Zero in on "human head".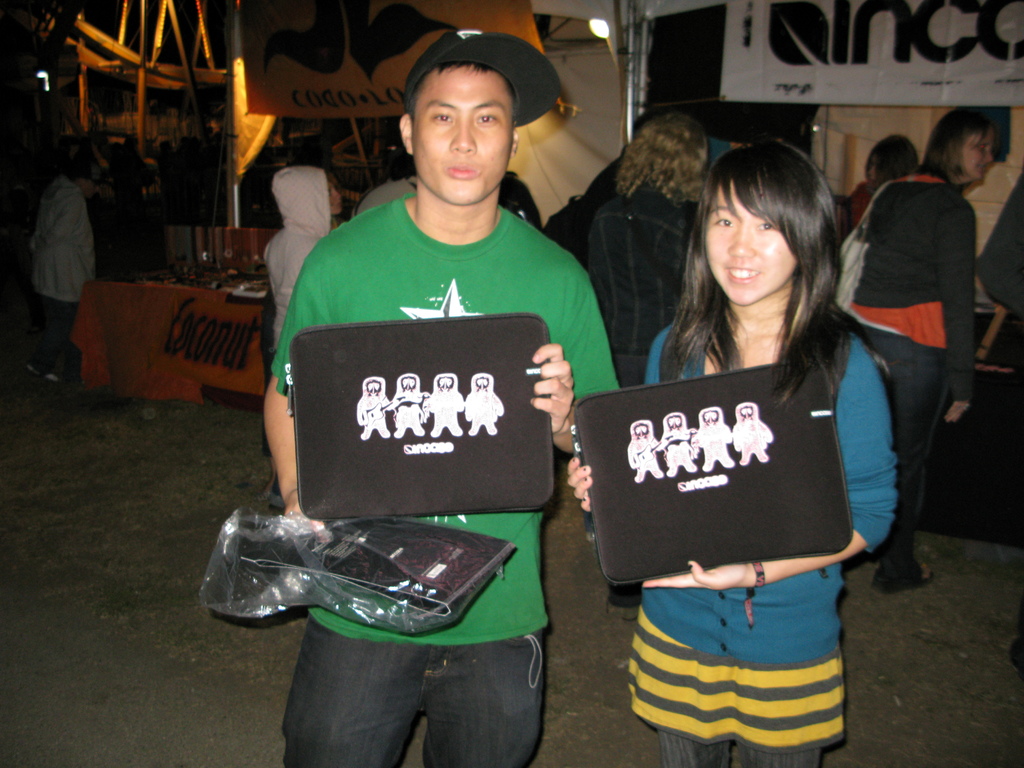
Zeroed in: 925,109,992,180.
